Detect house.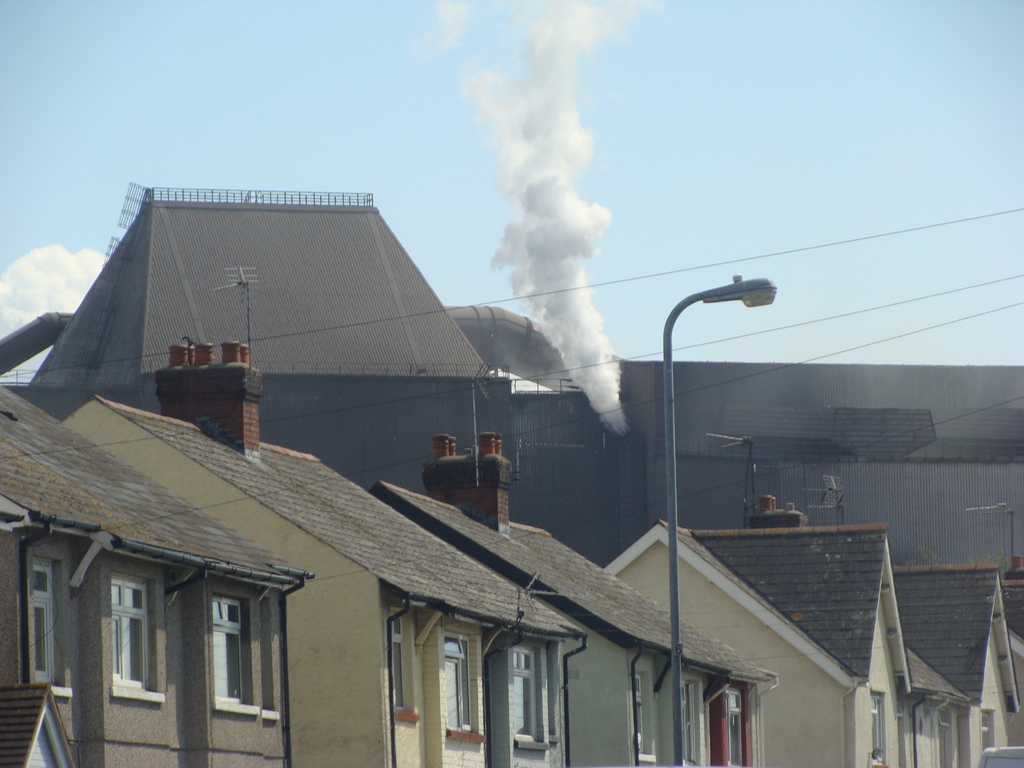
Detected at [595,484,911,767].
